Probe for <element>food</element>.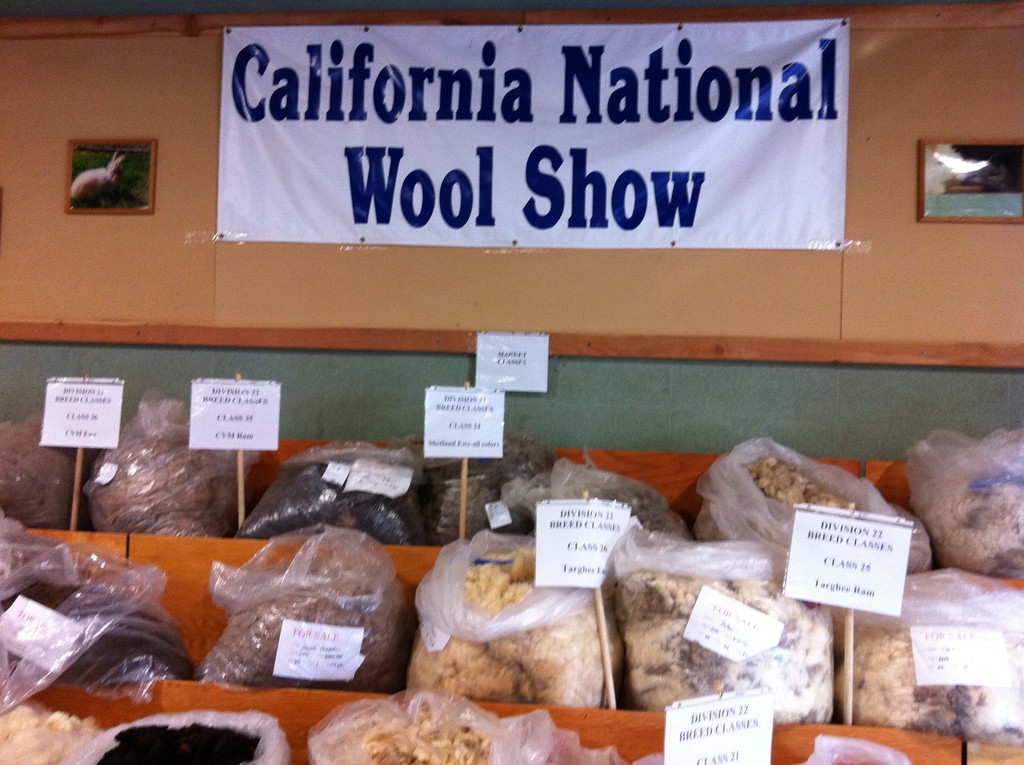
Probe result: 236,453,430,538.
